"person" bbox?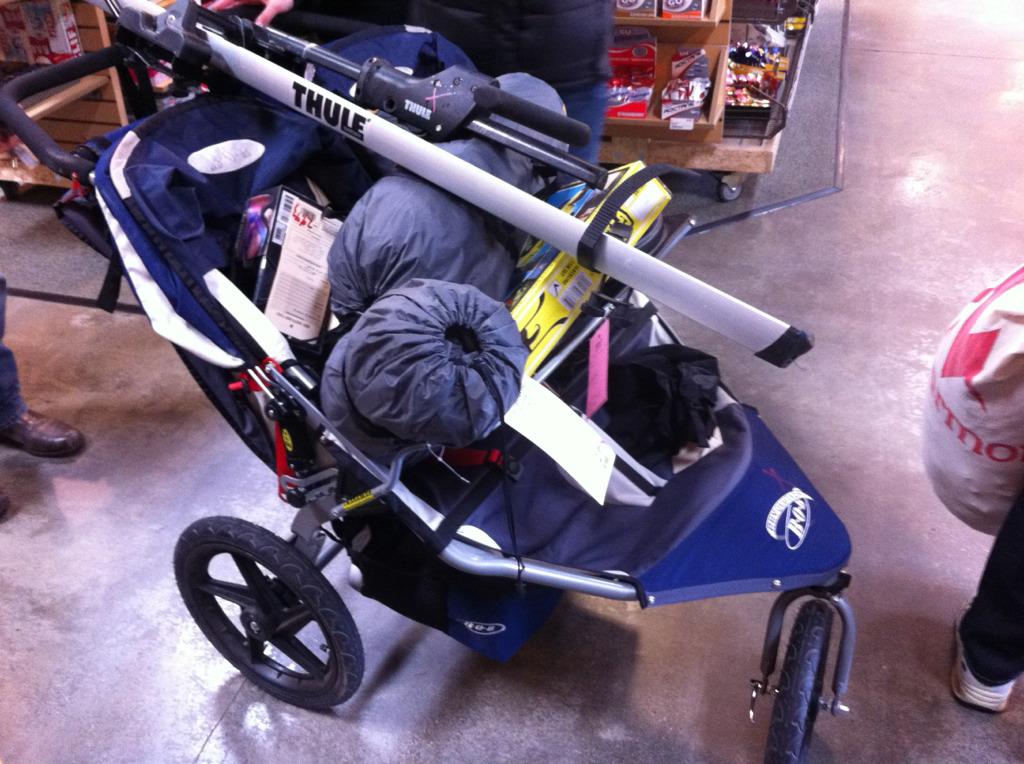
<box>0,268,84,521</box>
